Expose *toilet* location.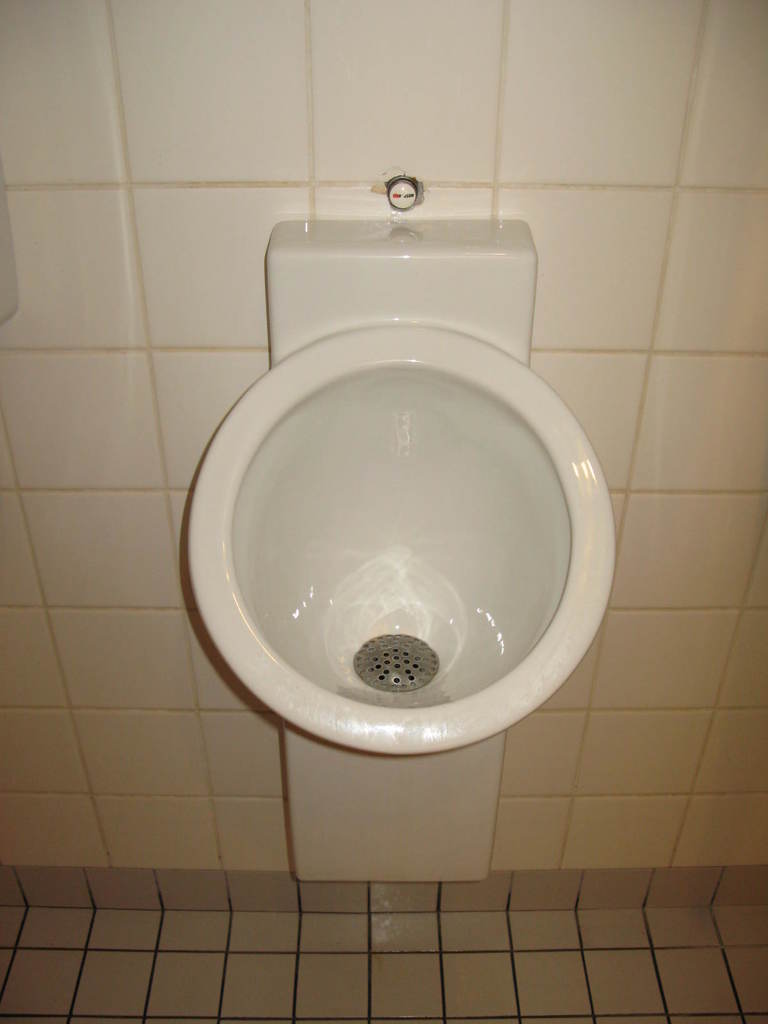
Exposed at bbox(176, 317, 650, 758).
